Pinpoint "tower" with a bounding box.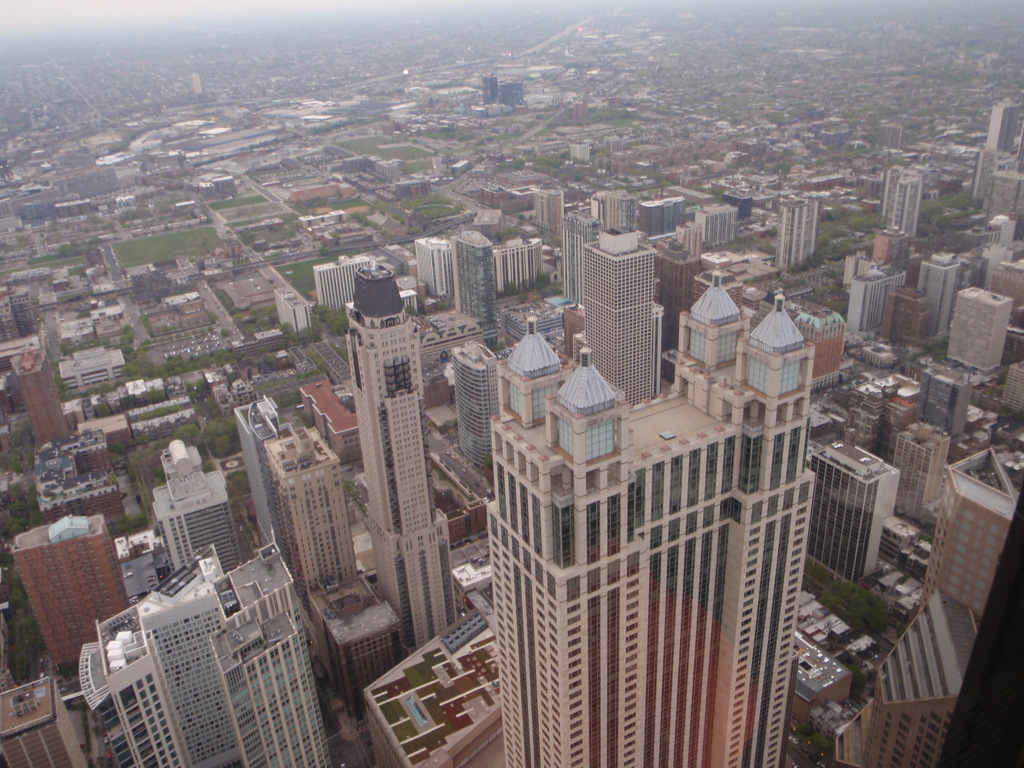
[1, 516, 138, 668].
